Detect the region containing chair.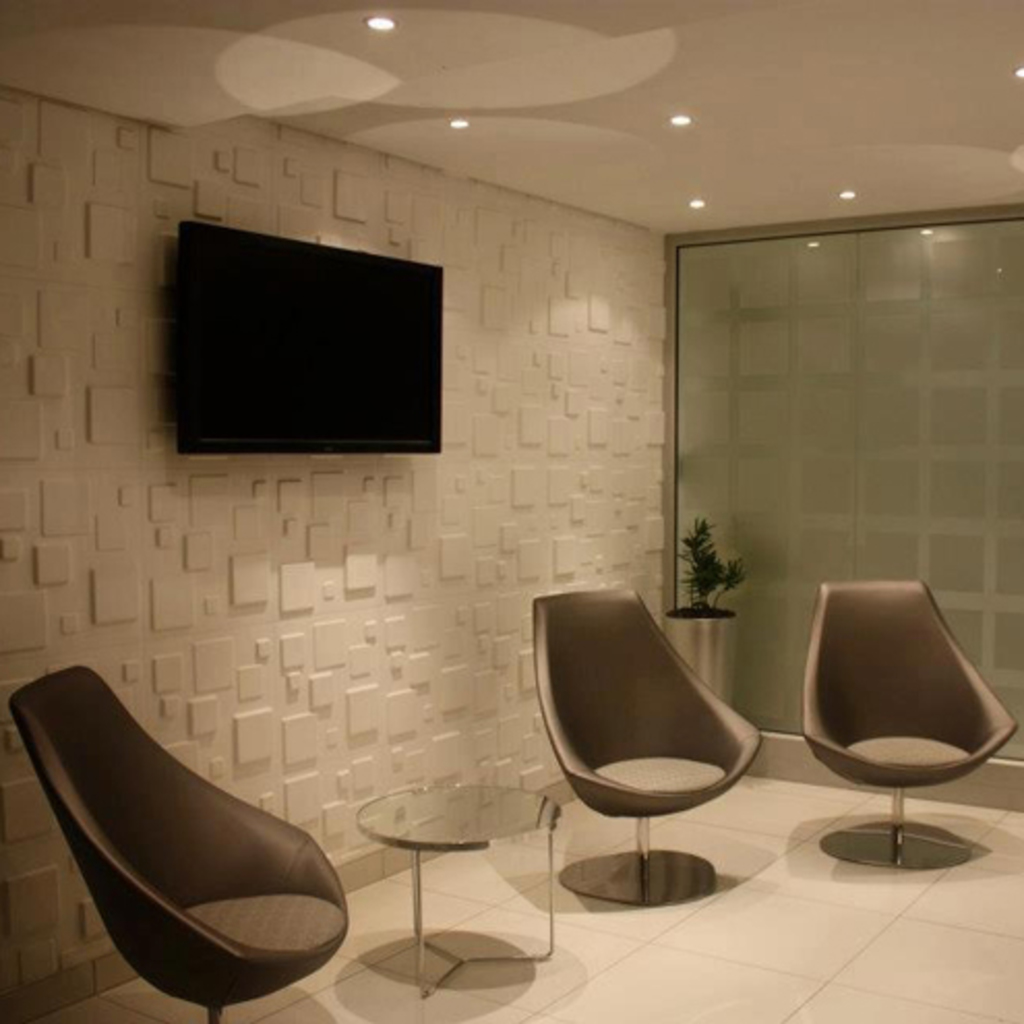
10 658 352 1022.
